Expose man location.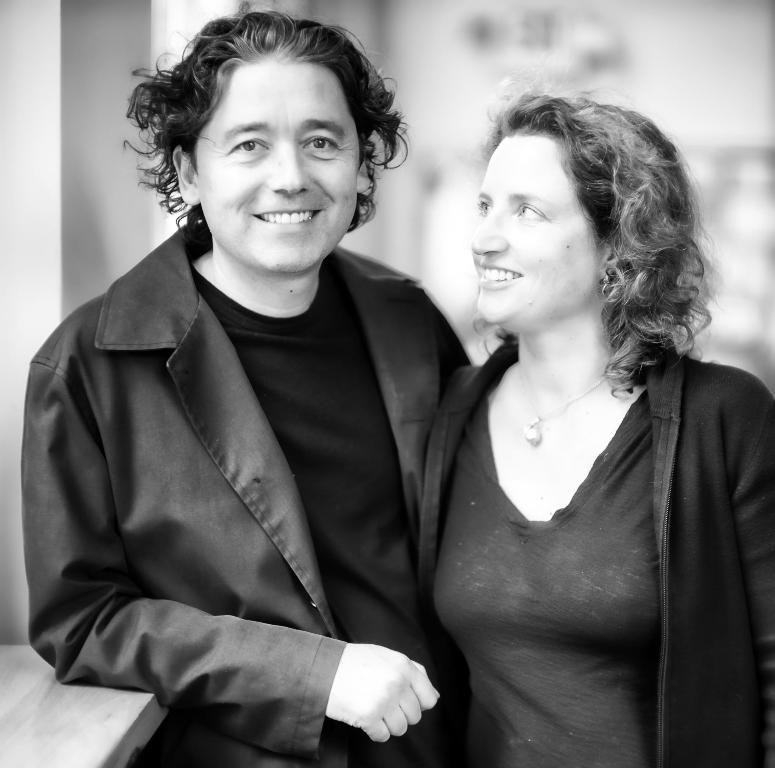
Exposed at select_region(14, 37, 499, 762).
